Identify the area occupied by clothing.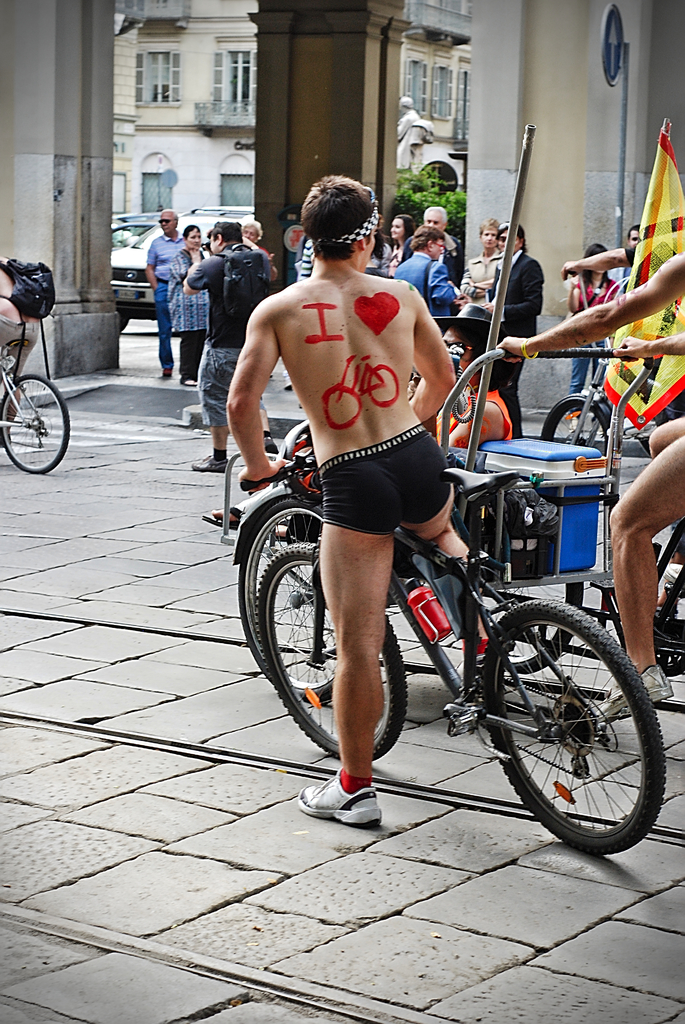
Area: <box>137,223,539,444</box>.
